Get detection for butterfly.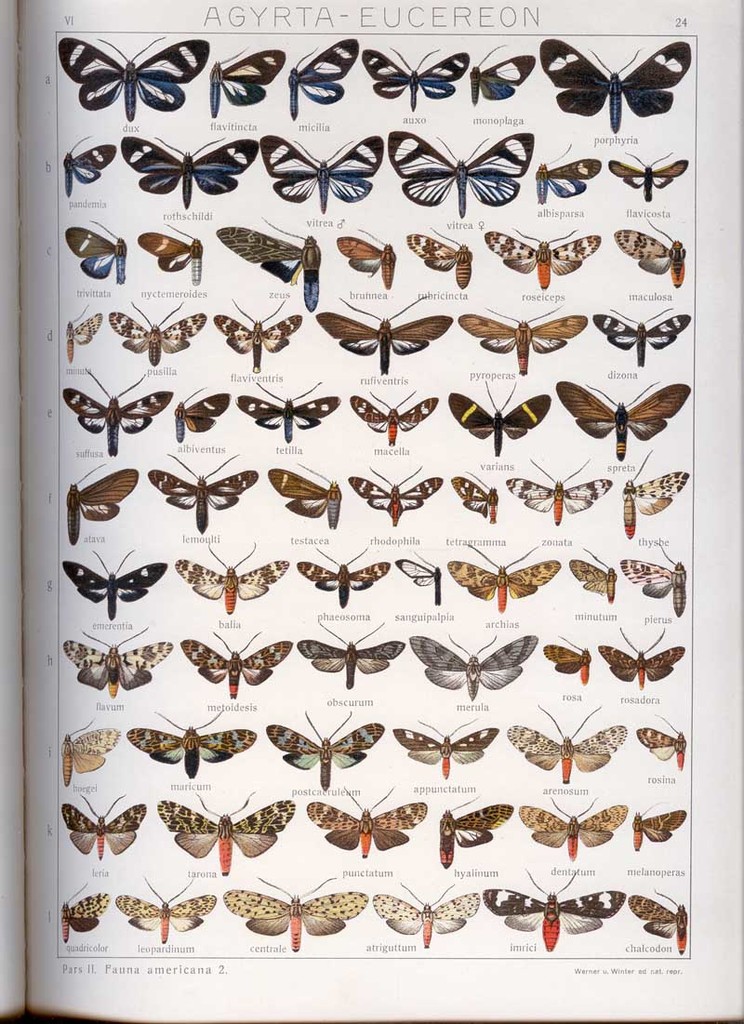
Detection: bbox=[550, 377, 693, 461].
